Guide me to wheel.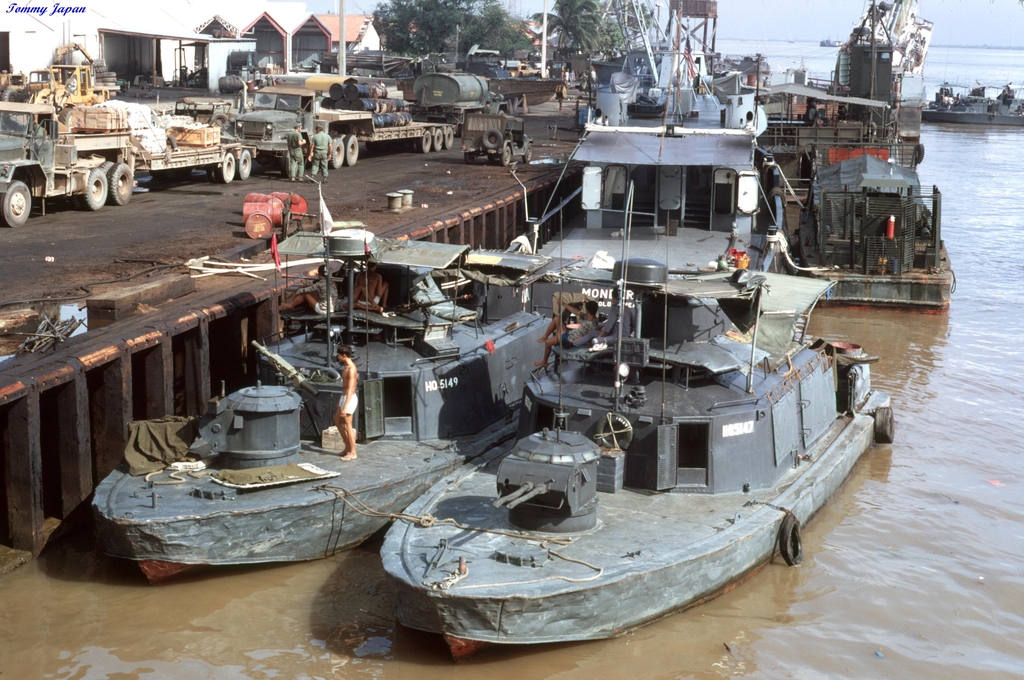
Guidance: 483:130:504:149.
